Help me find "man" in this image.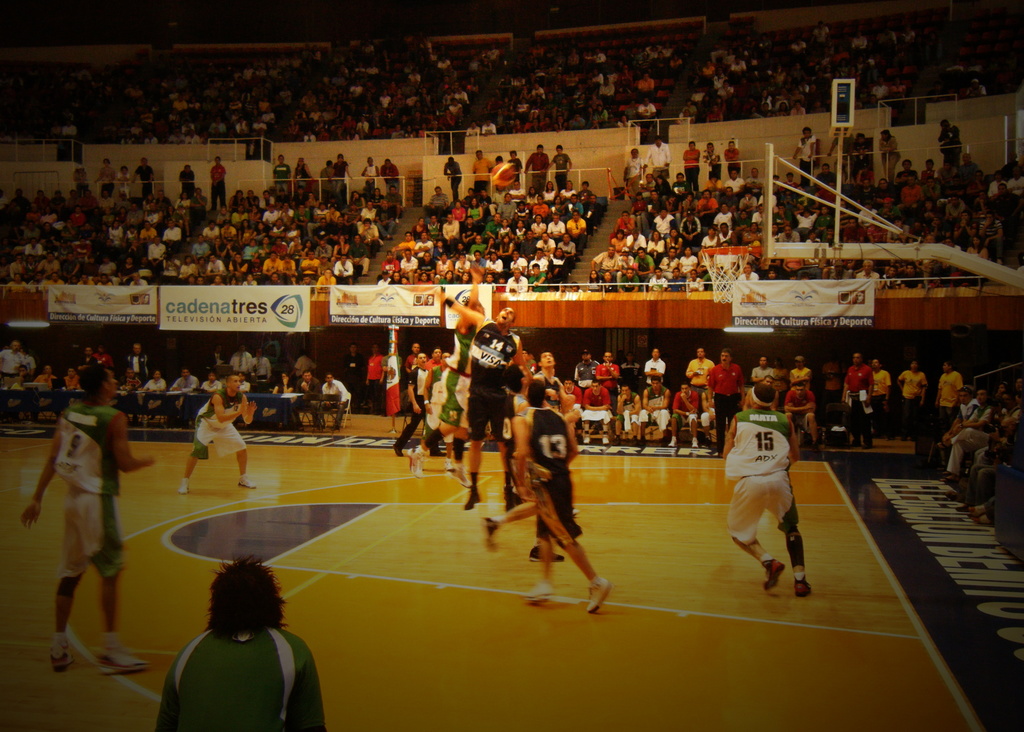
Found it: (left=59, top=371, right=82, bottom=411).
